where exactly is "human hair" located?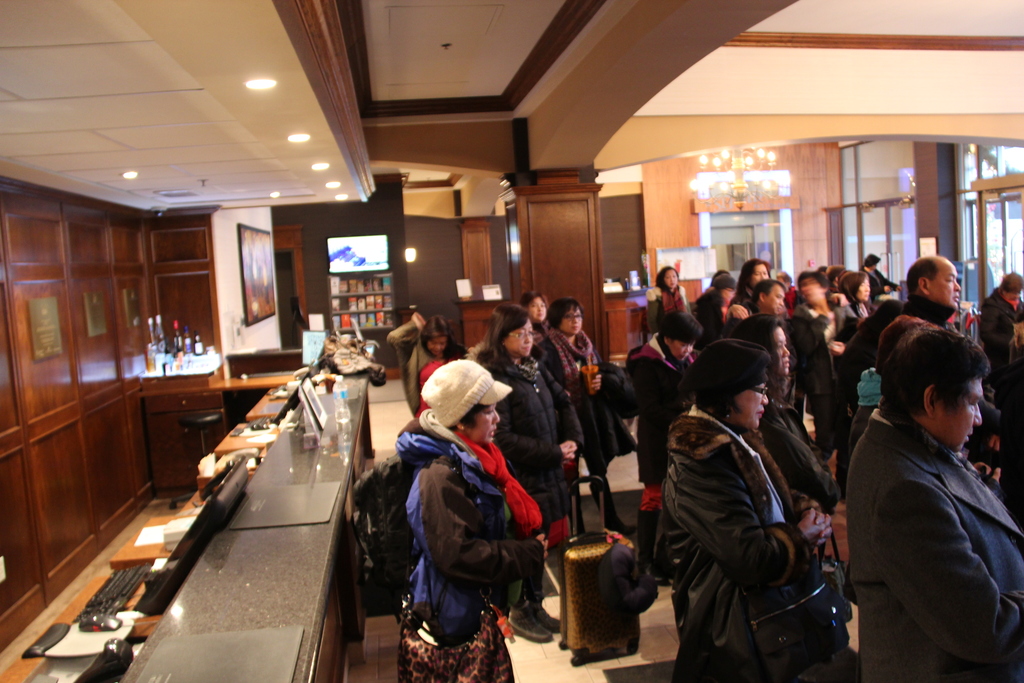
Its bounding box is 545, 297, 582, 334.
